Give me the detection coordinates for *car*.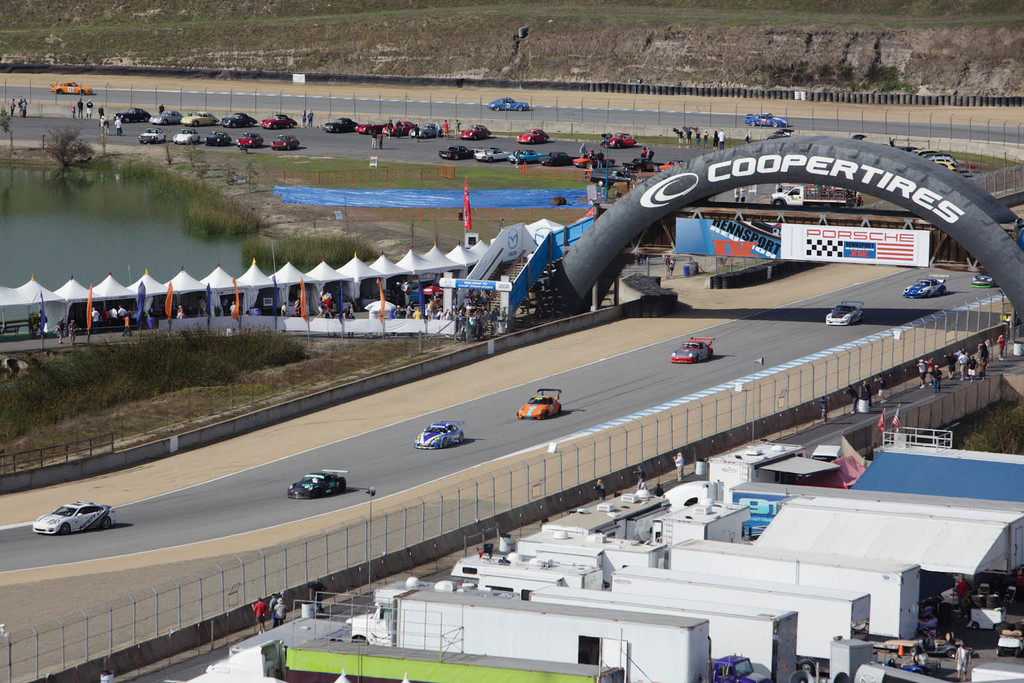
crop(357, 125, 386, 133).
